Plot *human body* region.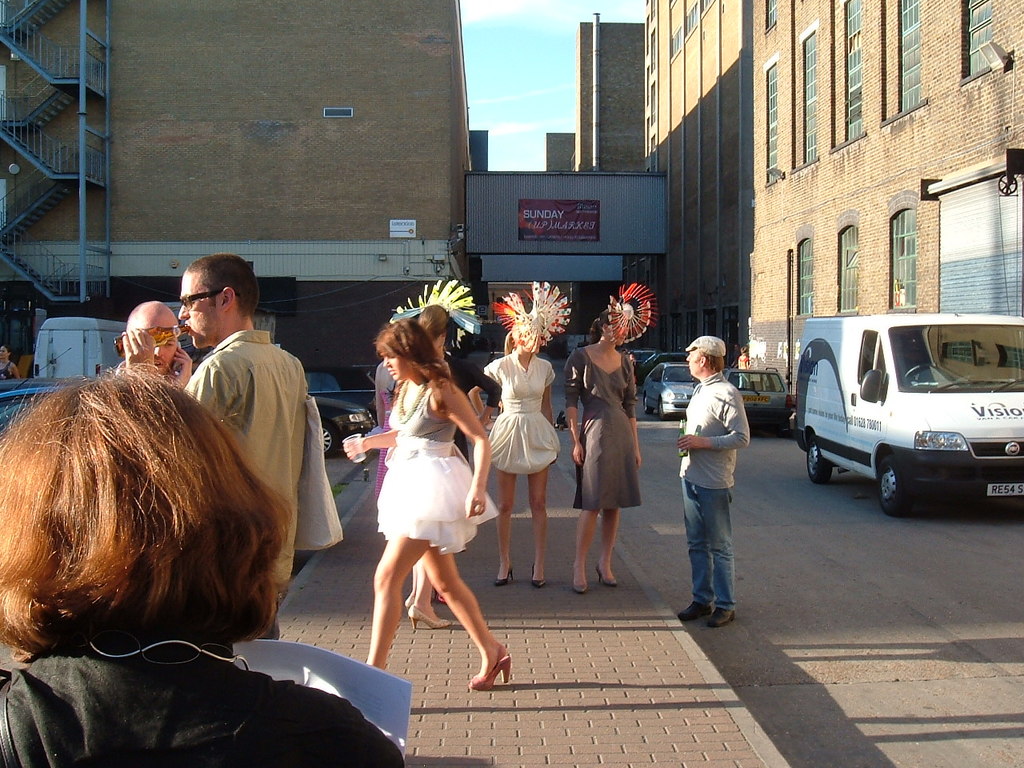
Plotted at [left=349, top=326, right=498, bottom=698].
